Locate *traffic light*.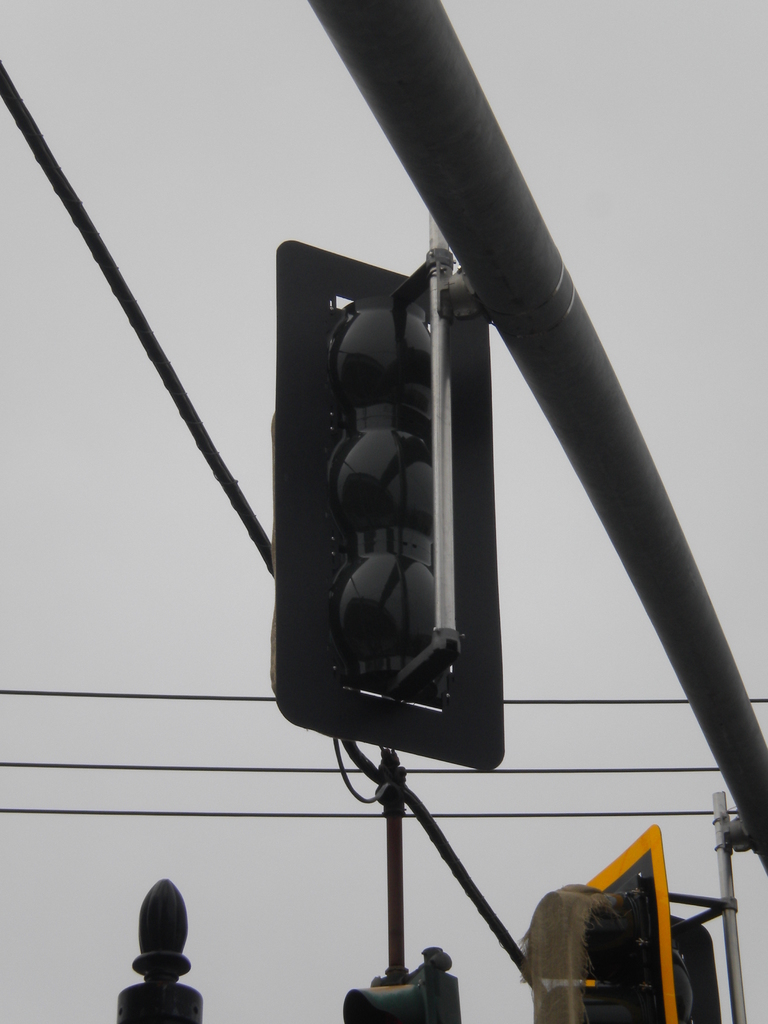
Bounding box: 669, 911, 723, 1023.
